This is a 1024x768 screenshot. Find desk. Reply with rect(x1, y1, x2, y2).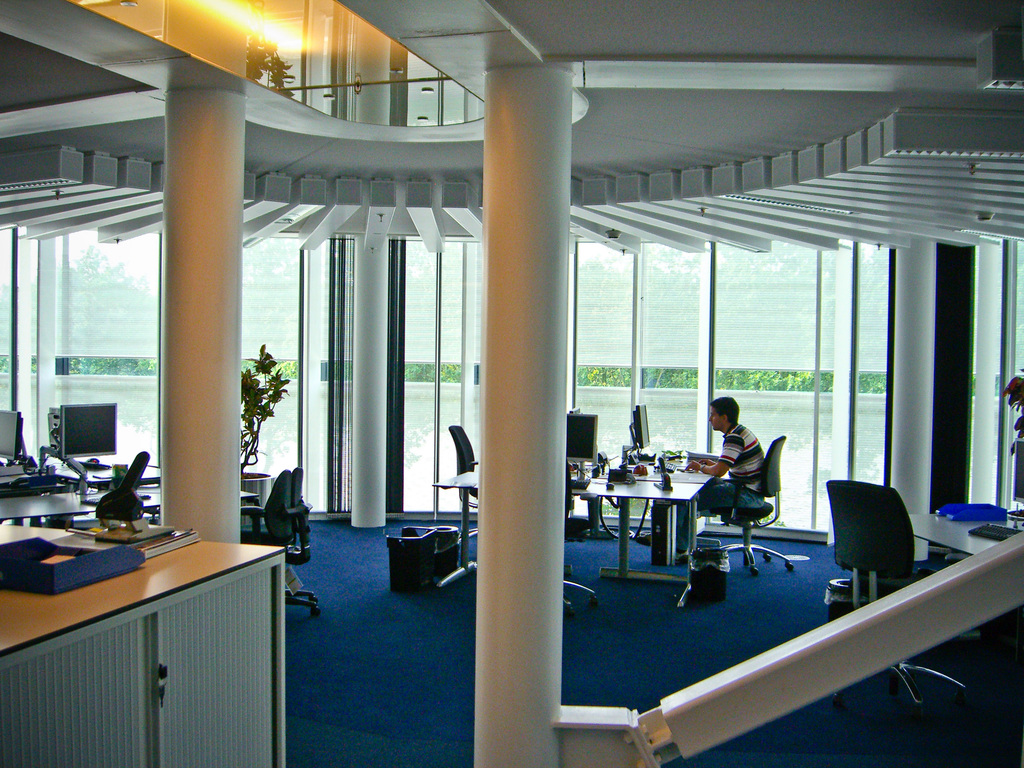
rect(429, 462, 720, 613).
